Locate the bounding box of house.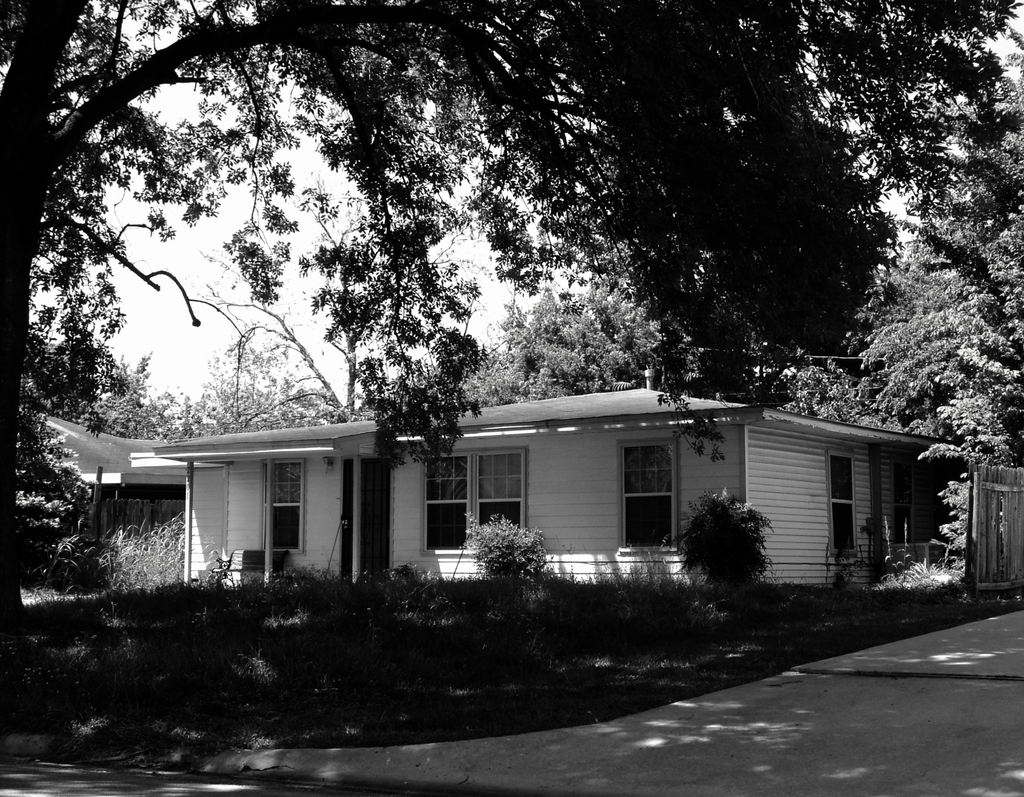
Bounding box: 304,361,995,606.
